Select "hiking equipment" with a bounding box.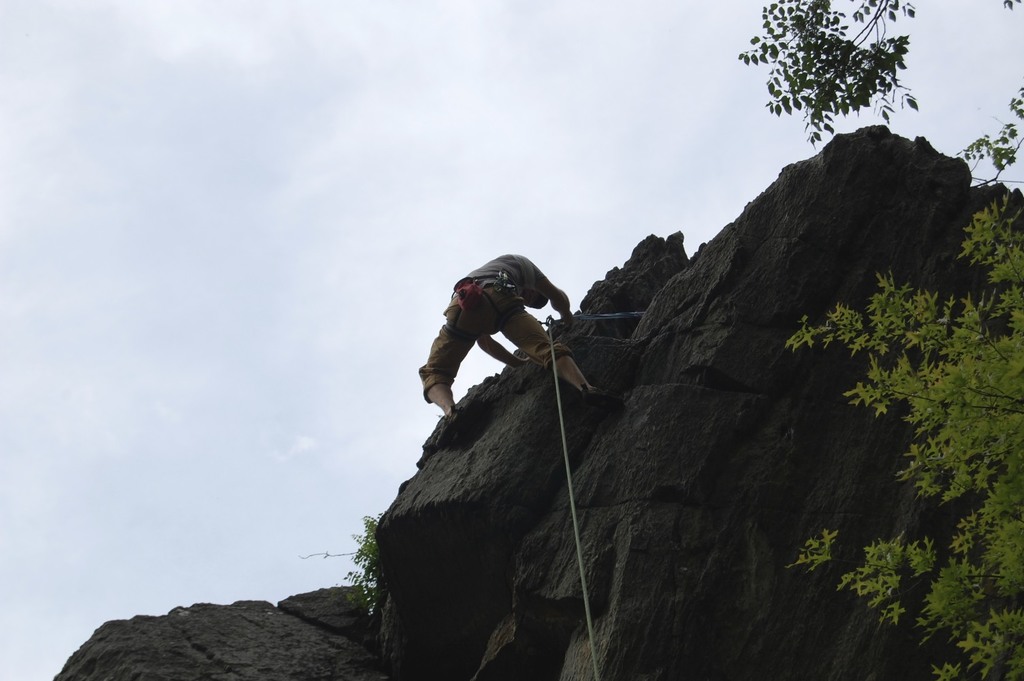
{"x1": 445, "y1": 274, "x2": 530, "y2": 339}.
